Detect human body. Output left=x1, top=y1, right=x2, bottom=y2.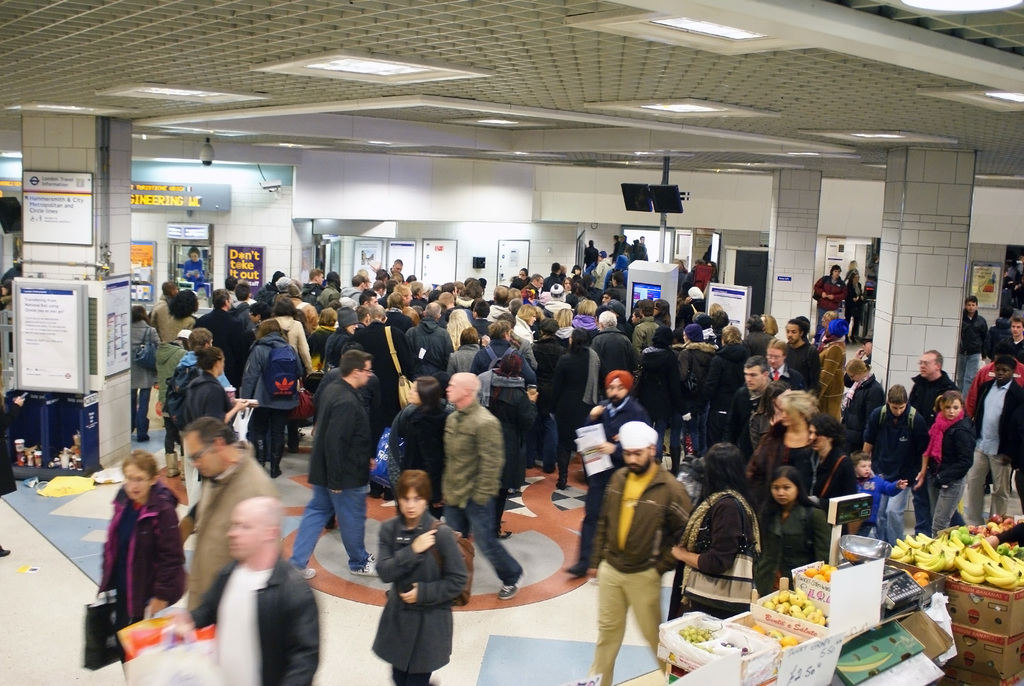
left=559, top=368, right=661, bottom=574.
